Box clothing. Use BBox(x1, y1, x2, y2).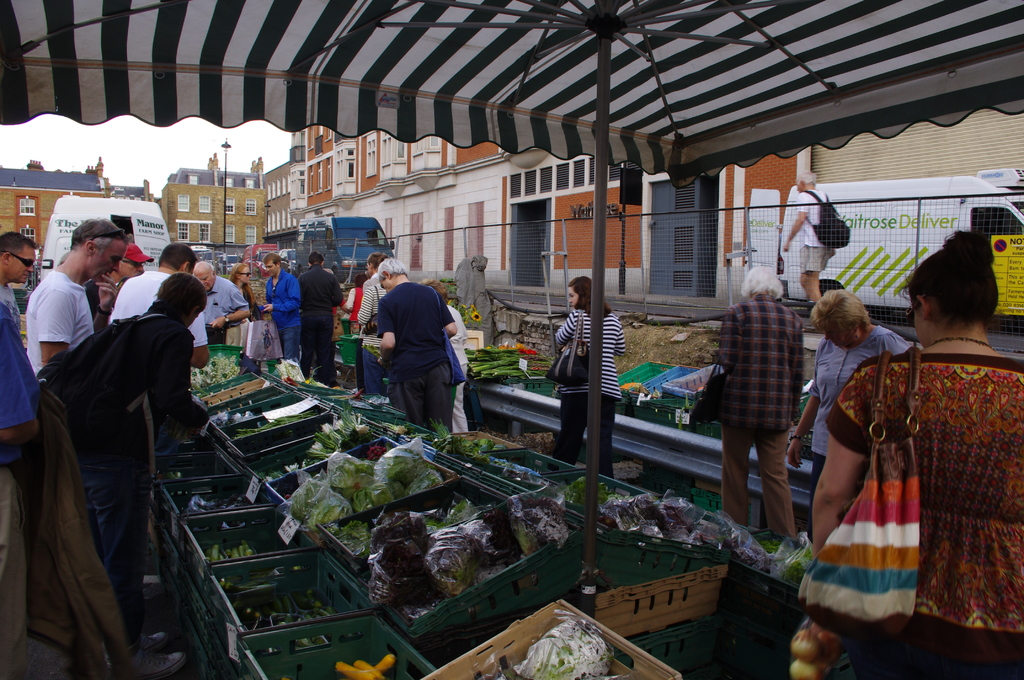
BBox(365, 269, 472, 437).
